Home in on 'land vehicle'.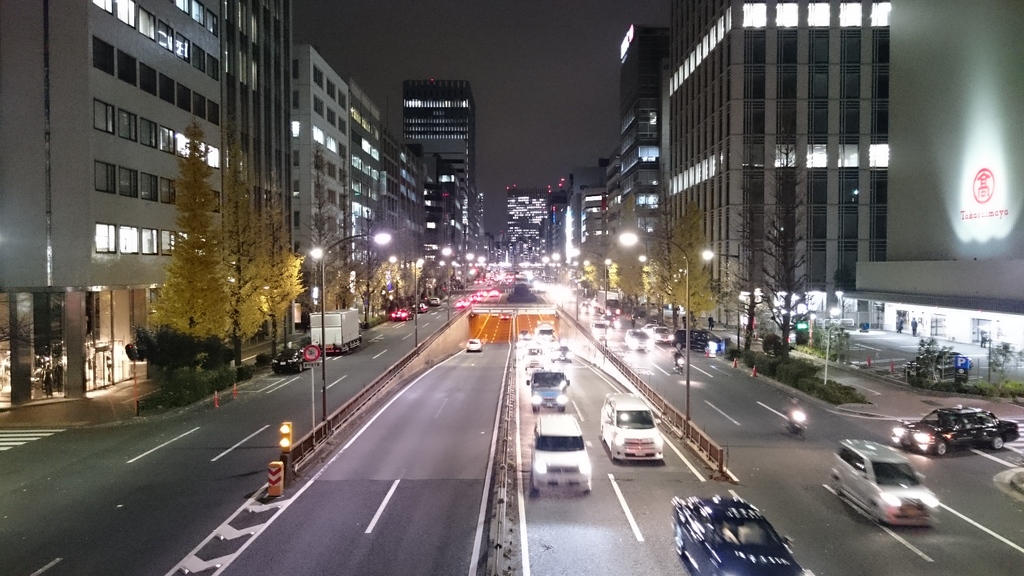
Homed in at detection(532, 321, 556, 342).
